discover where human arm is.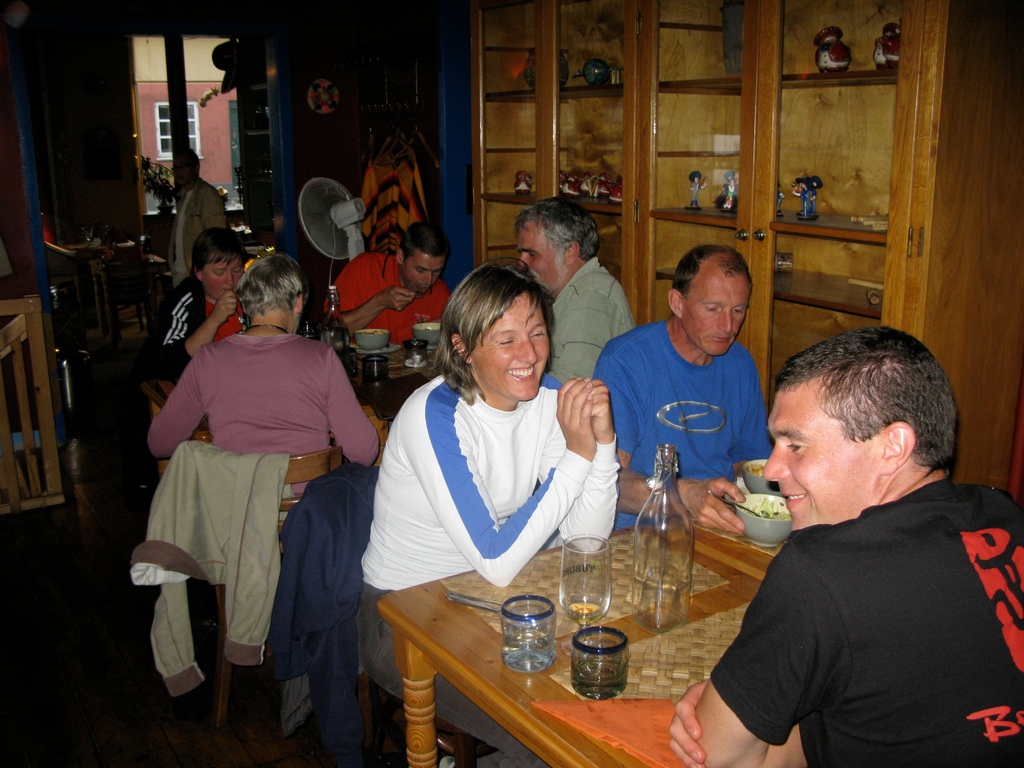
Discovered at crop(527, 369, 618, 559).
